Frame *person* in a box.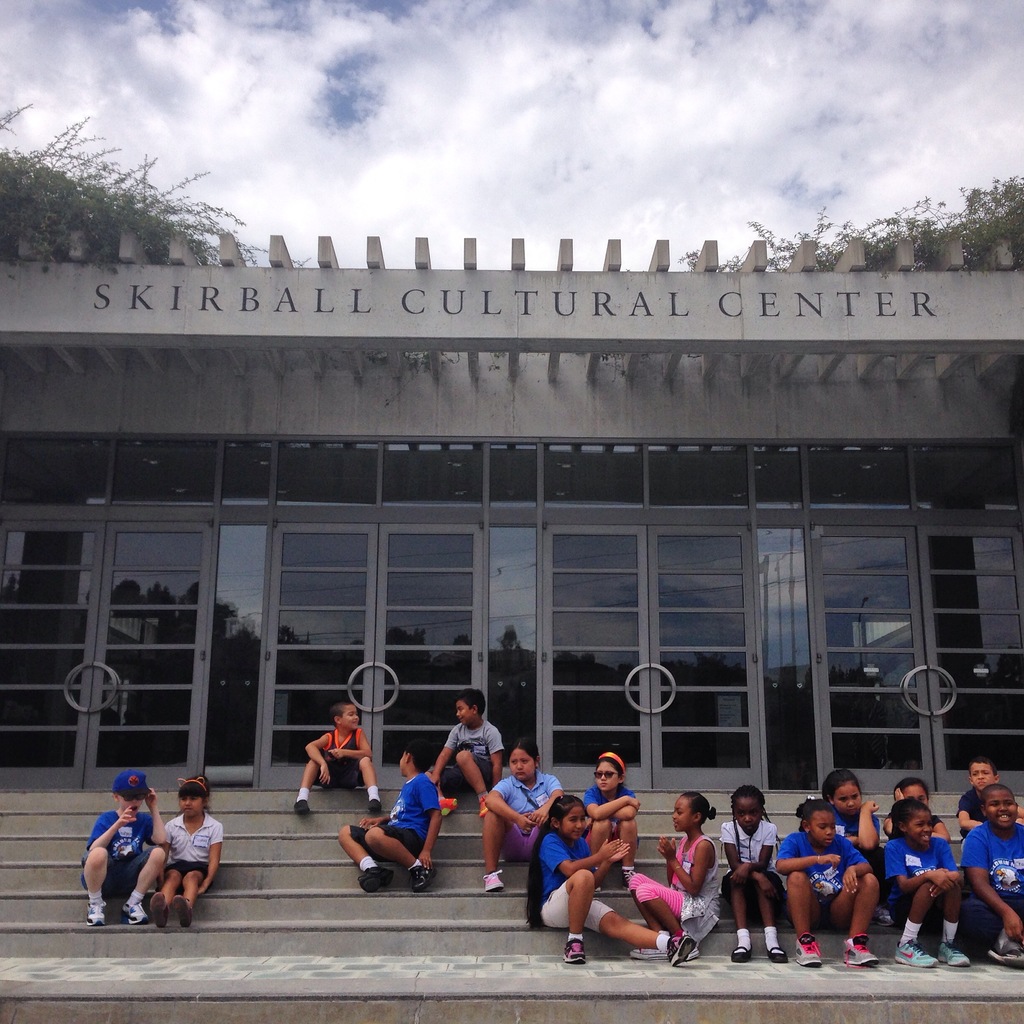
956/781/1023/965.
